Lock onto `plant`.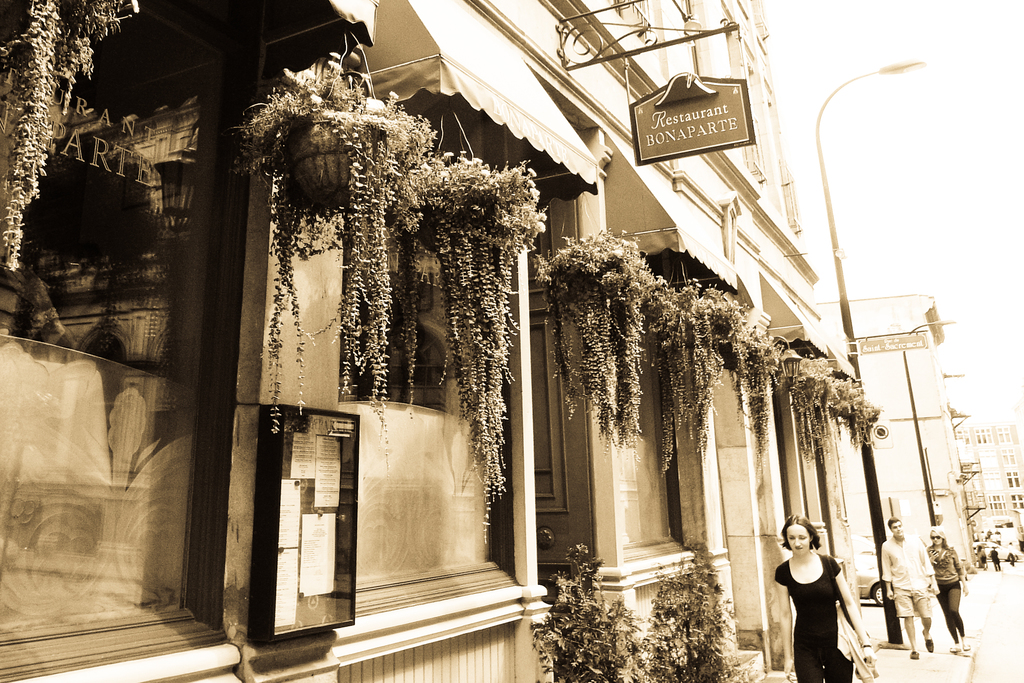
Locked: 221/43/436/440.
